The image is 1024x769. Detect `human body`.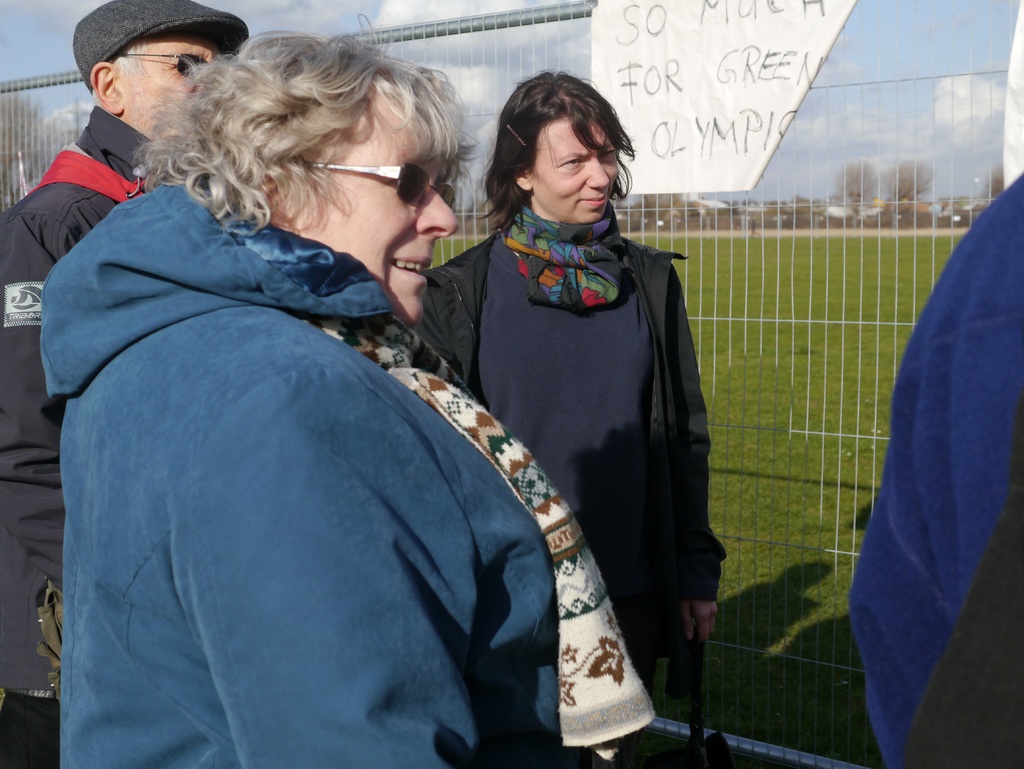
Detection: Rect(35, 179, 572, 768).
